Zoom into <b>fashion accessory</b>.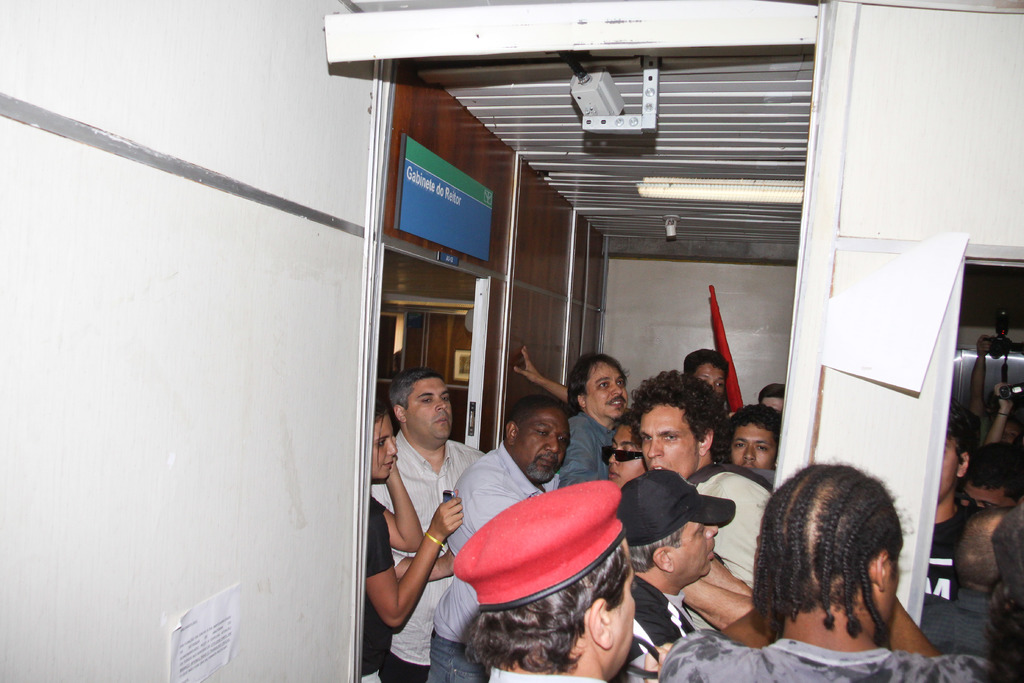
Zoom target: [428, 532, 445, 545].
